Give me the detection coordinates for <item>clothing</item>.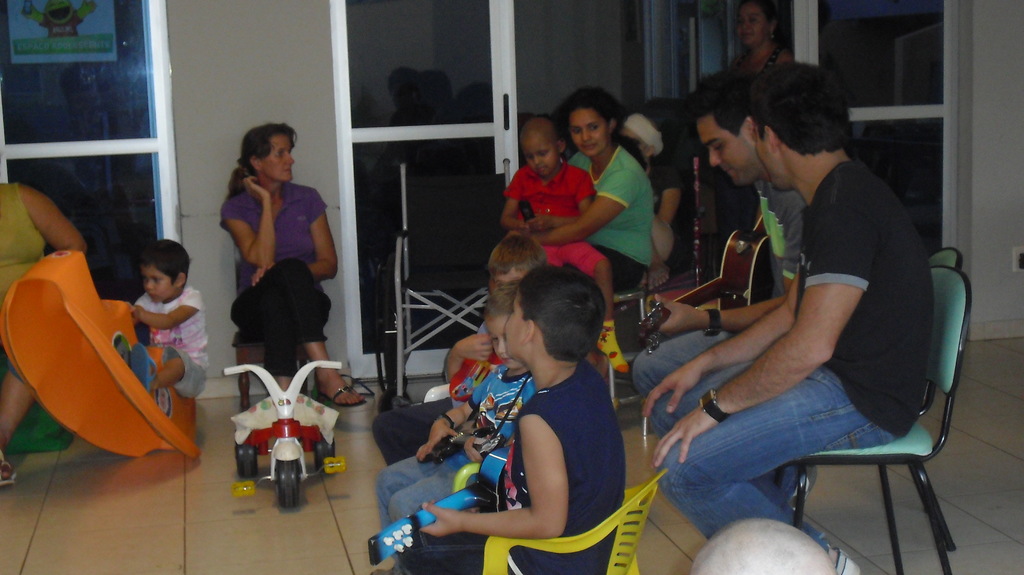
447/340/502/391.
